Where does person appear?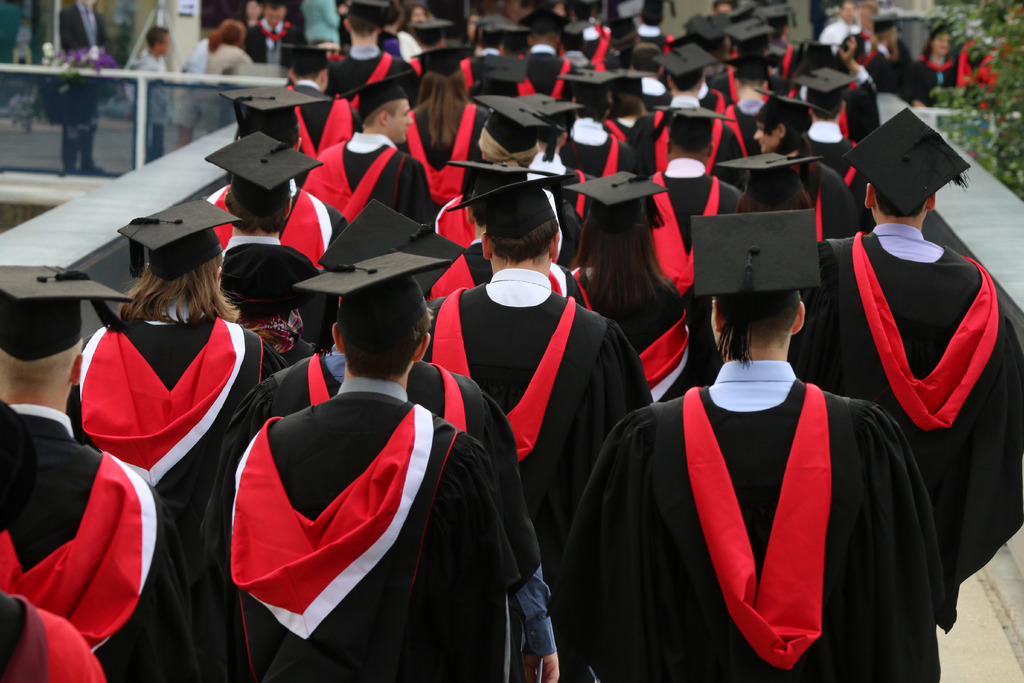
Appears at rect(418, 177, 653, 528).
